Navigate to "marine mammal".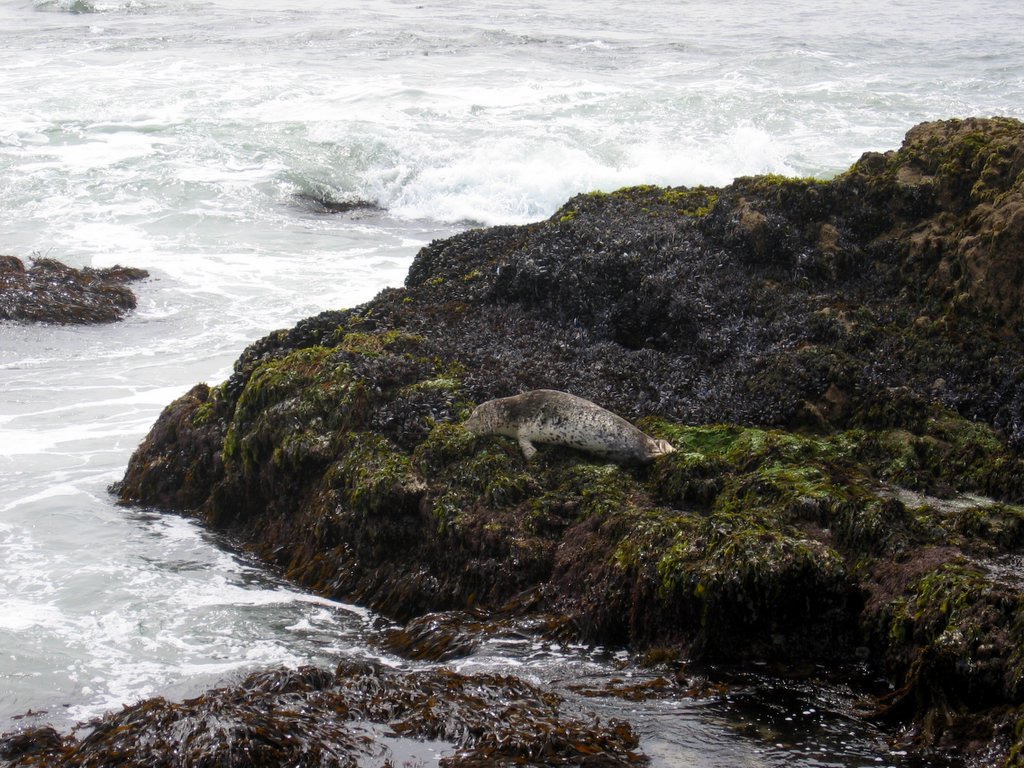
Navigation target: 449 383 670 487.
